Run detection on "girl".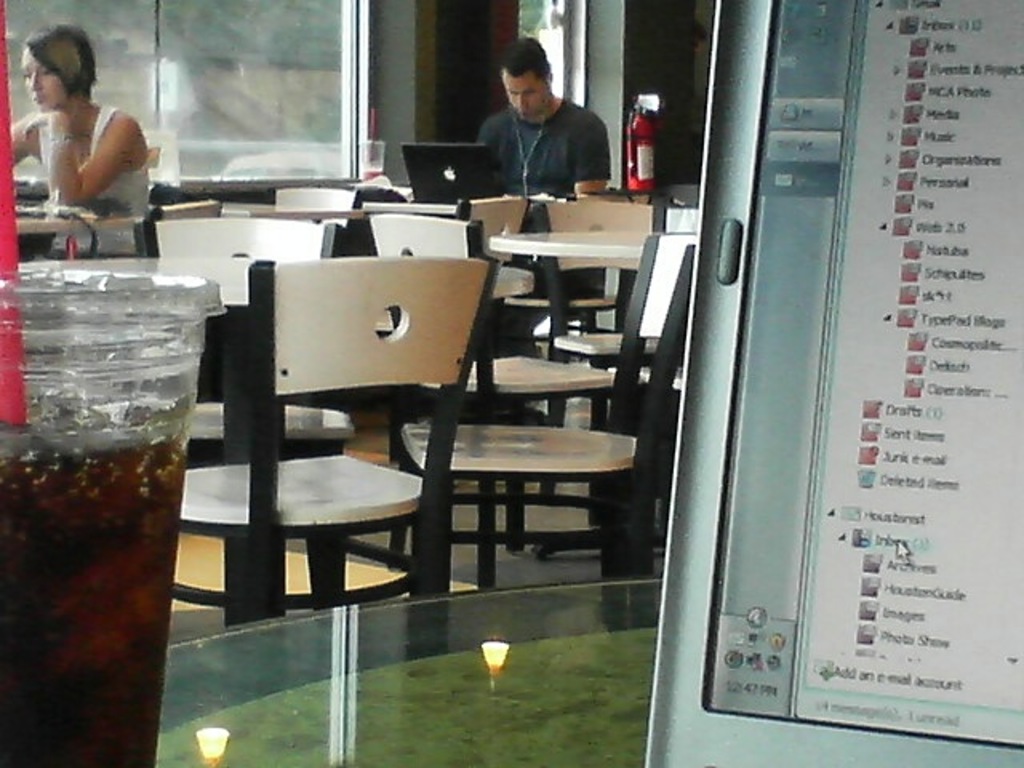
Result: locate(6, 16, 150, 259).
